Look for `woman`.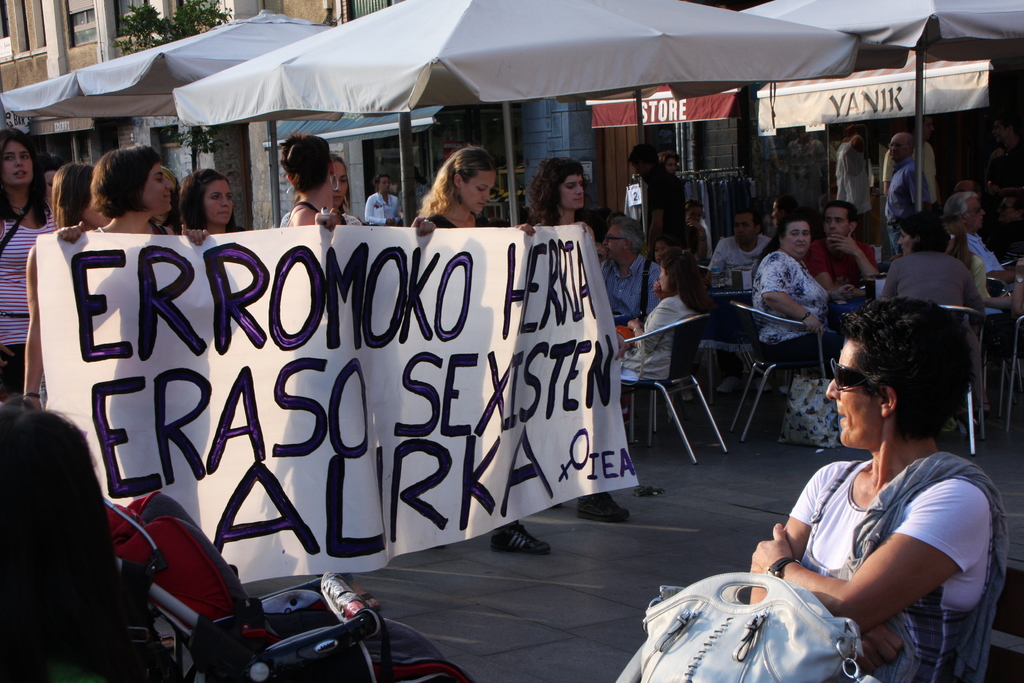
Found: region(878, 215, 991, 448).
